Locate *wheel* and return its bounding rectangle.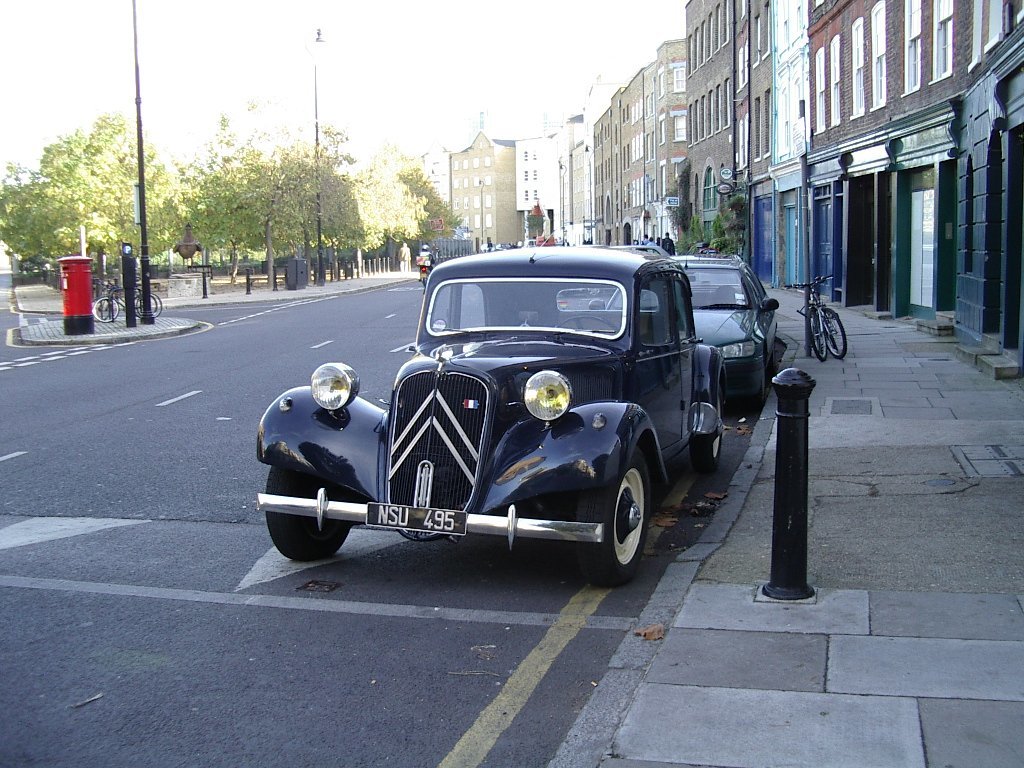
BBox(101, 298, 112, 319).
